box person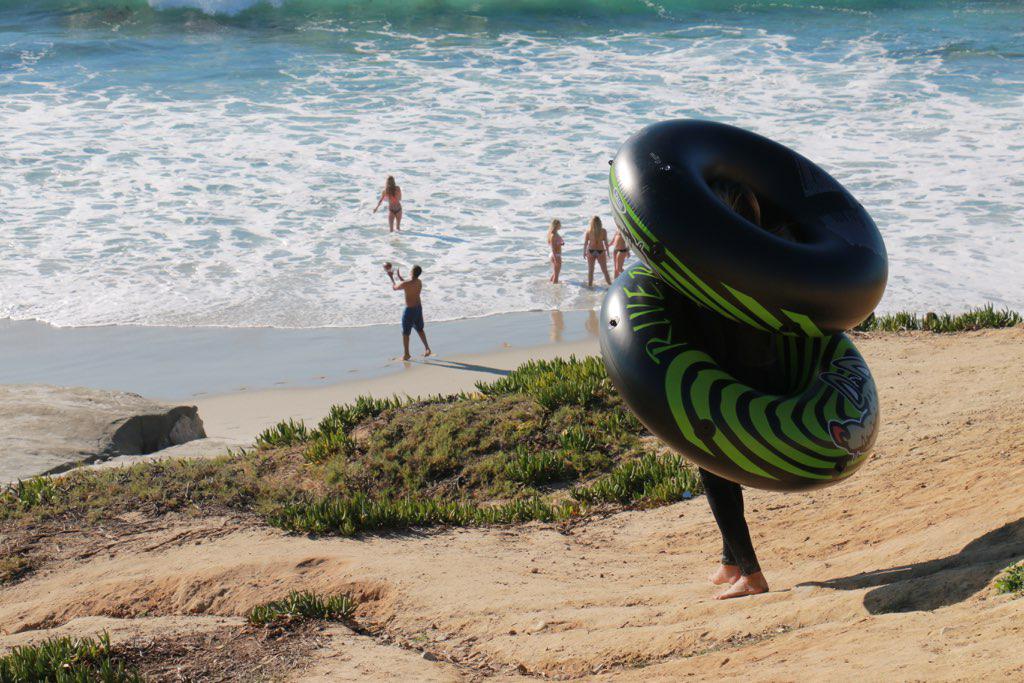
[x1=704, y1=181, x2=766, y2=602]
